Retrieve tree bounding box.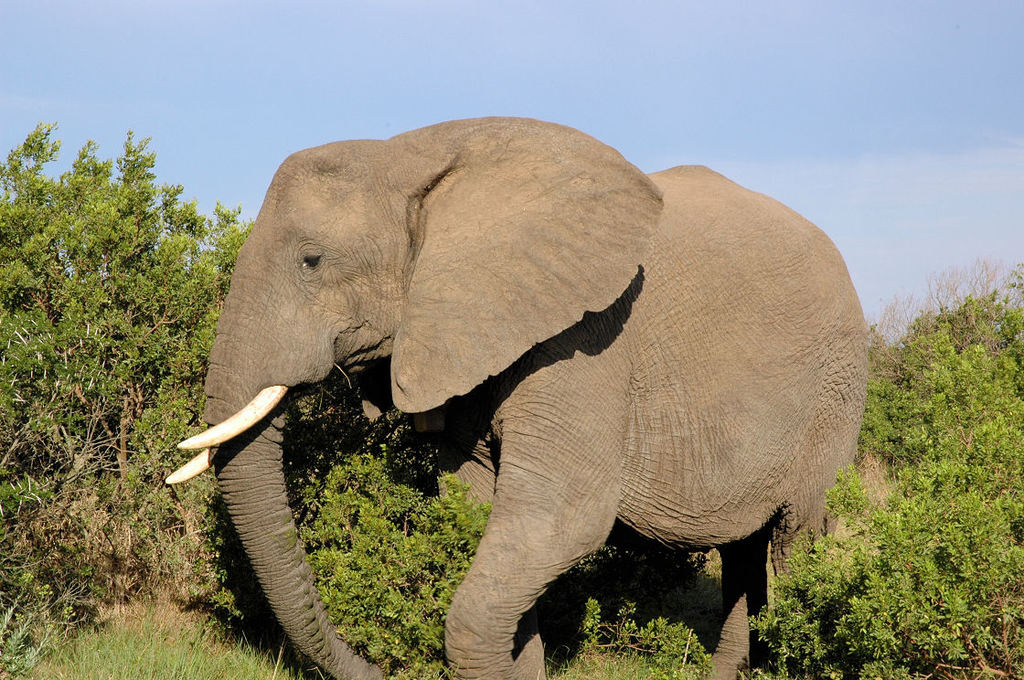
Bounding box: bbox=(870, 308, 1023, 679).
